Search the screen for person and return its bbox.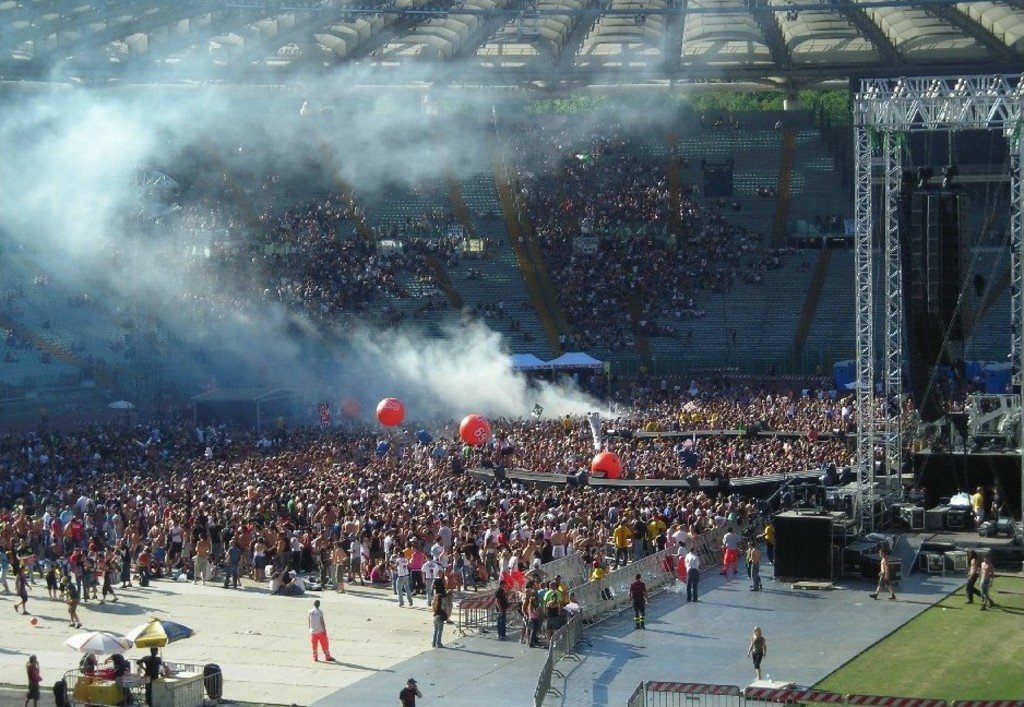
Found: region(10, 570, 28, 613).
